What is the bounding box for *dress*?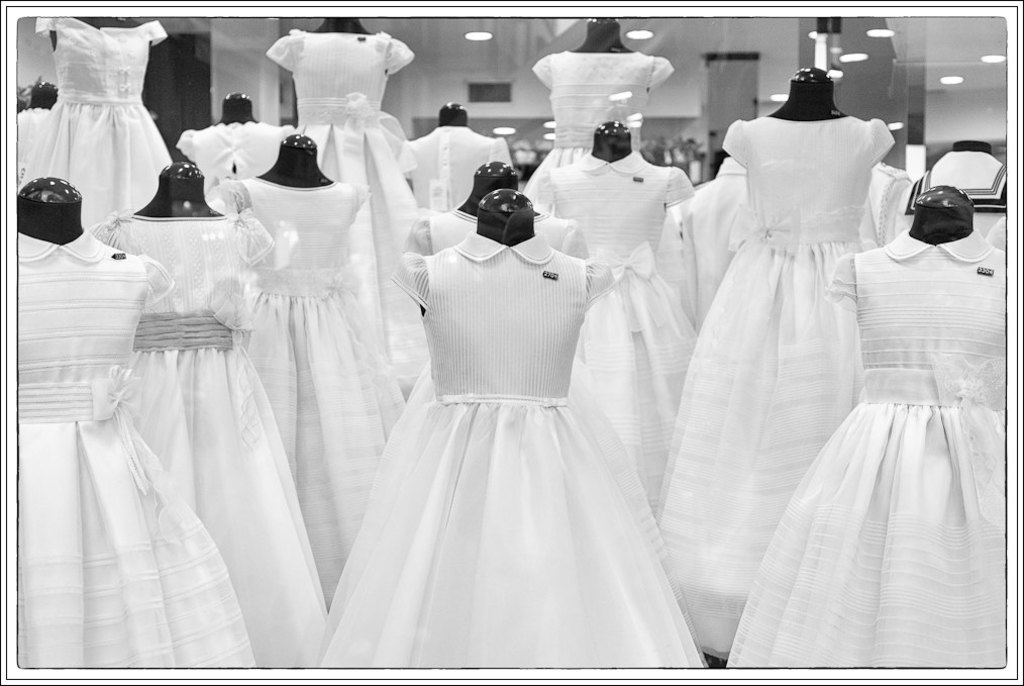
BBox(650, 118, 898, 653).
